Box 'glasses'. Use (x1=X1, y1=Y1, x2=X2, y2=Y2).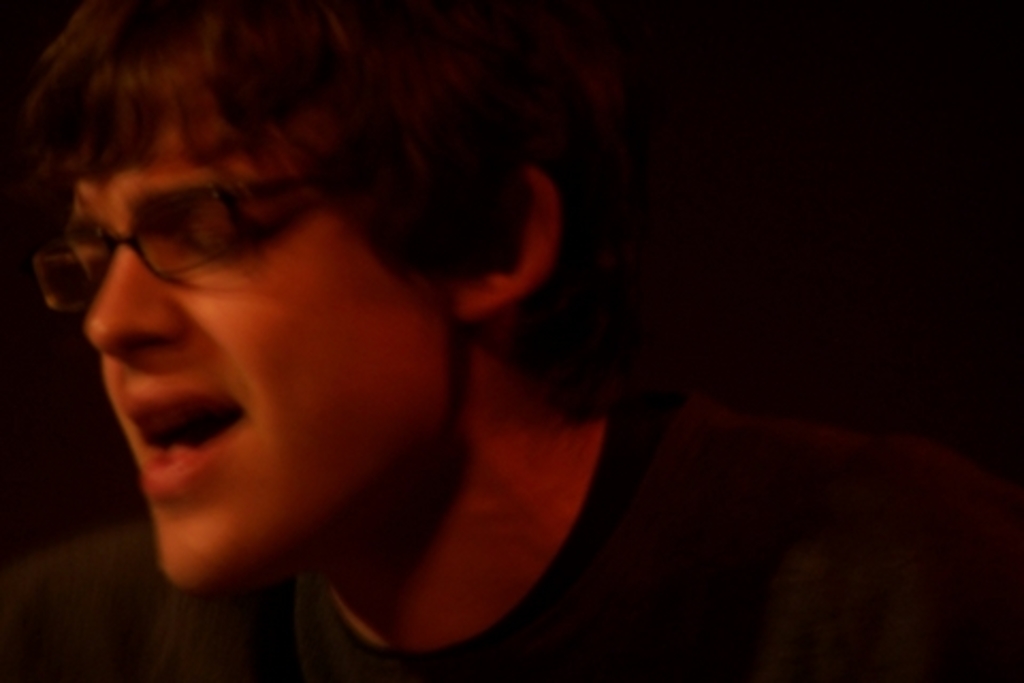
(x1=19, y1=194, x2=288, y2=292).
